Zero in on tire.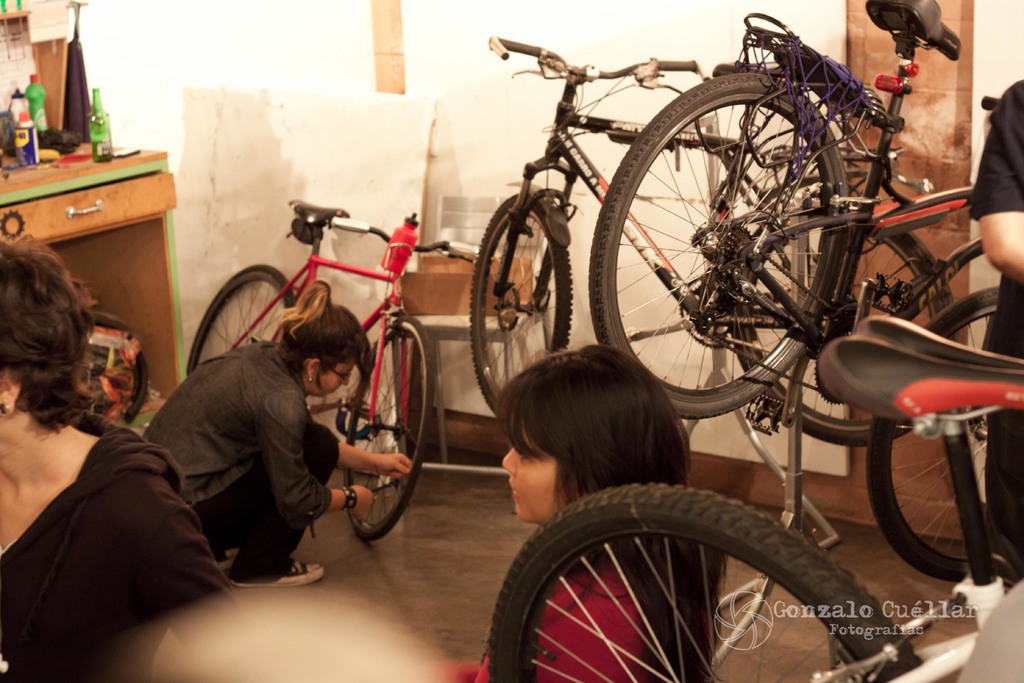
Zeroed in: bbox(477, 481, 912, 682).
